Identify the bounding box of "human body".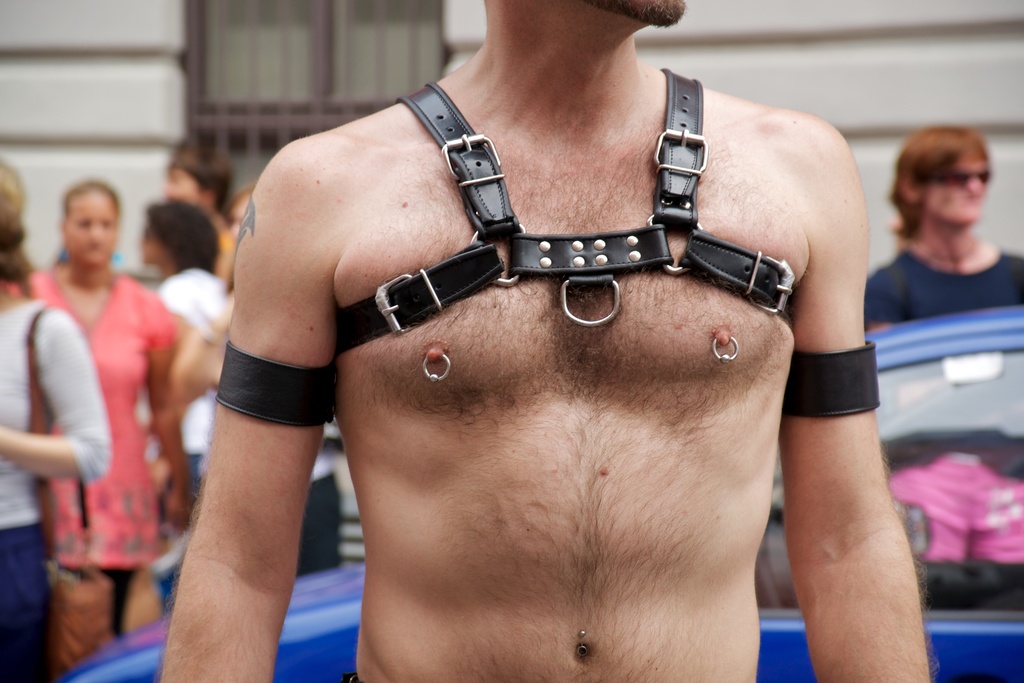
l=195, t=0, r=943, b=669.
